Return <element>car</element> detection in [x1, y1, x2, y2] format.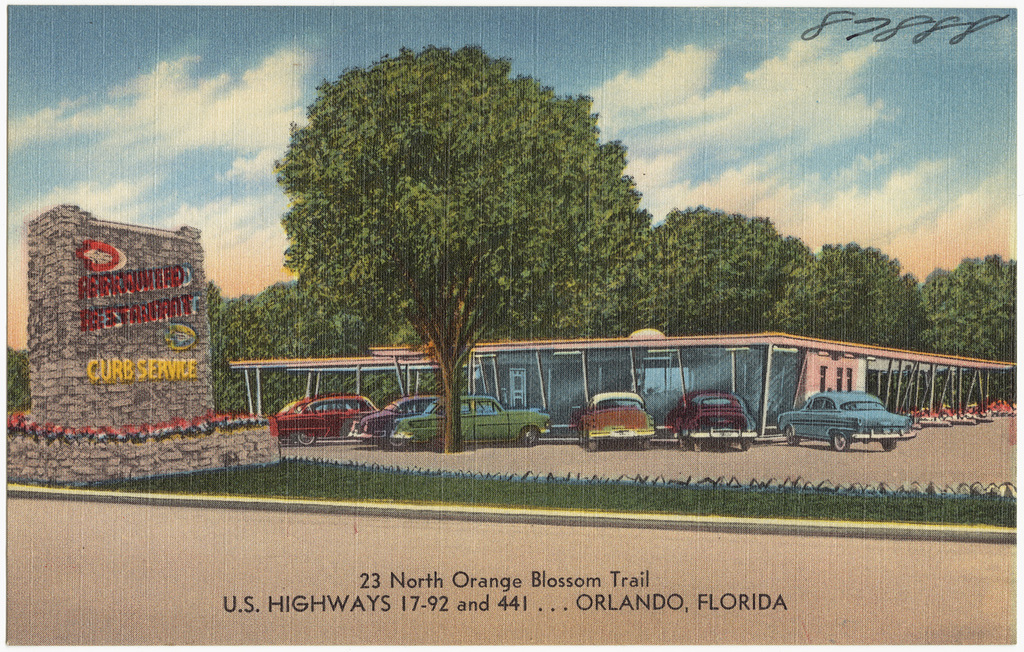
[574, 391, 651, 457].
